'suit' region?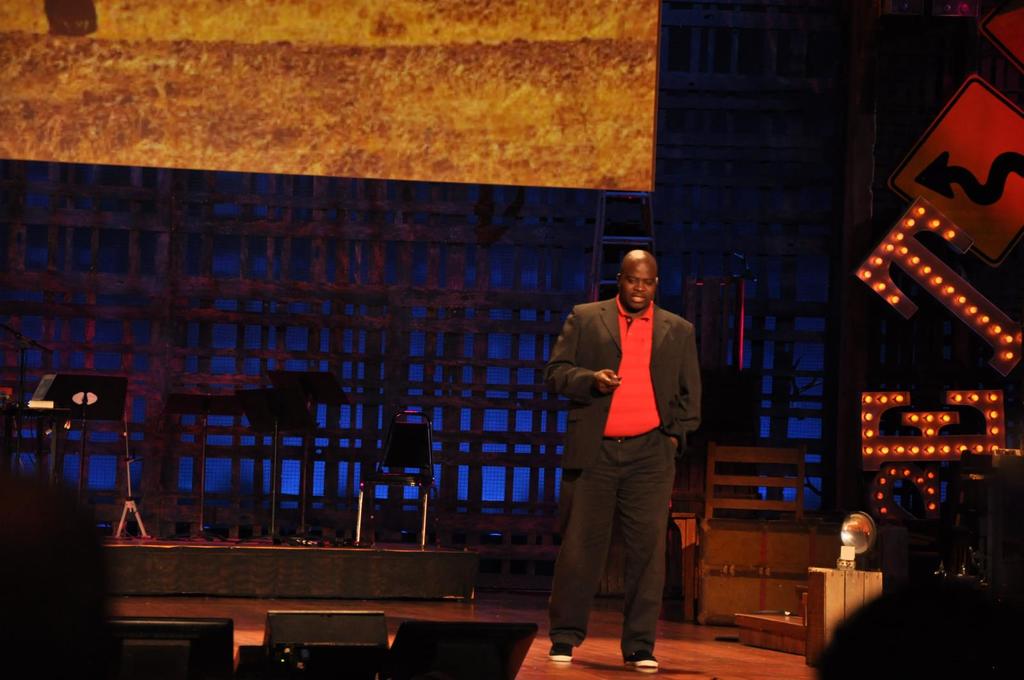
Rect(543, 271, 707, 645)
